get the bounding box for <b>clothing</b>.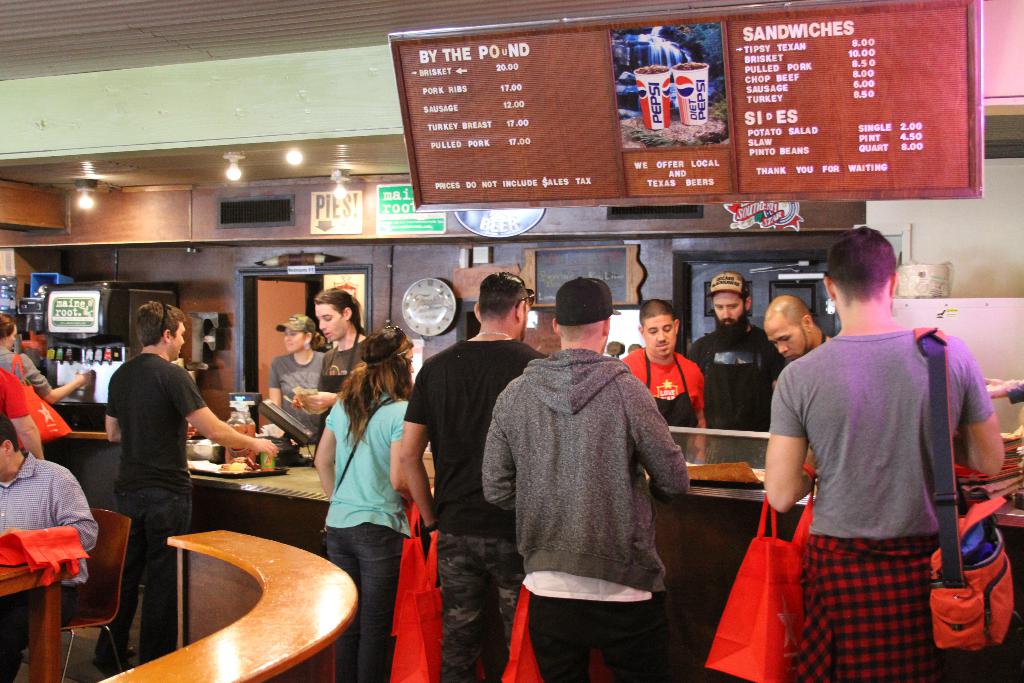
l=484, t=318, r=692, b=666.
